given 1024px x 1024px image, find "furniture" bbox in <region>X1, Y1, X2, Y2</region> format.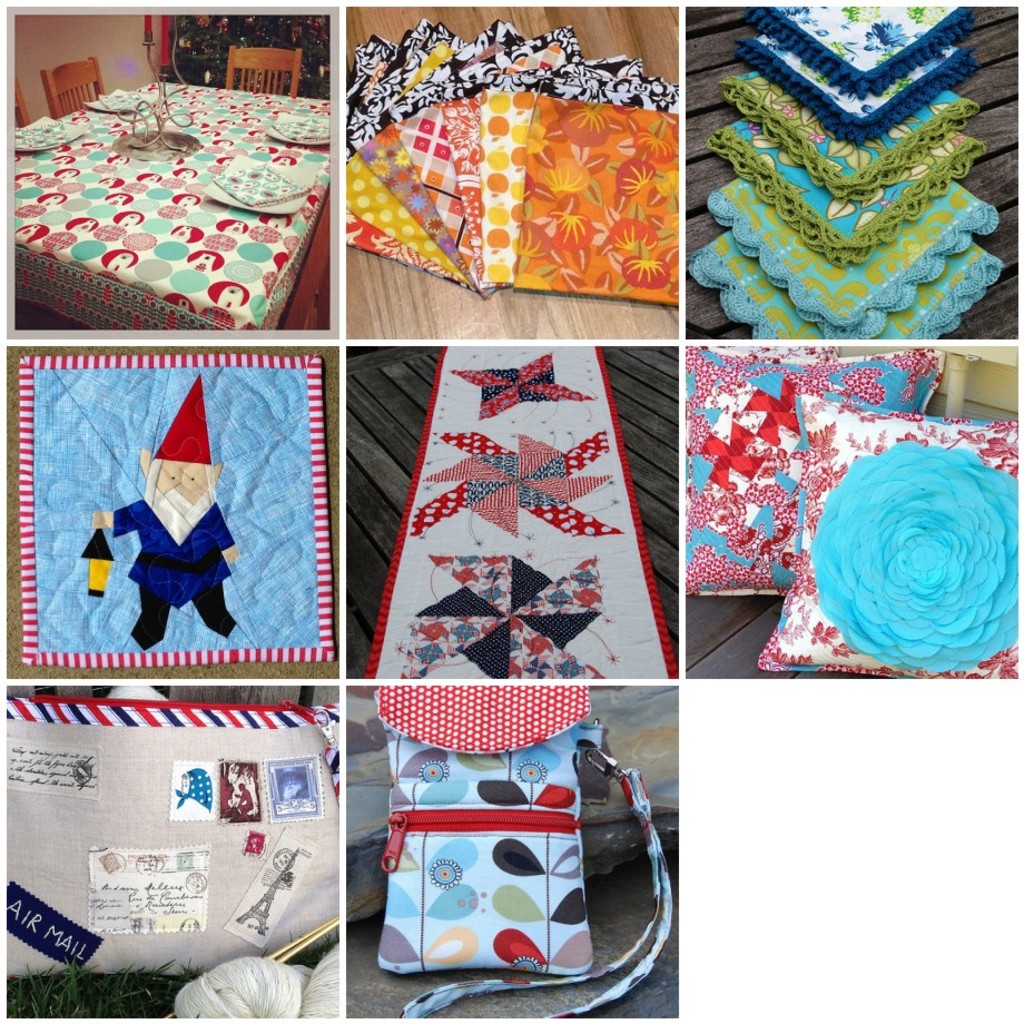
<region>225, 45, 302, 97</region>.
